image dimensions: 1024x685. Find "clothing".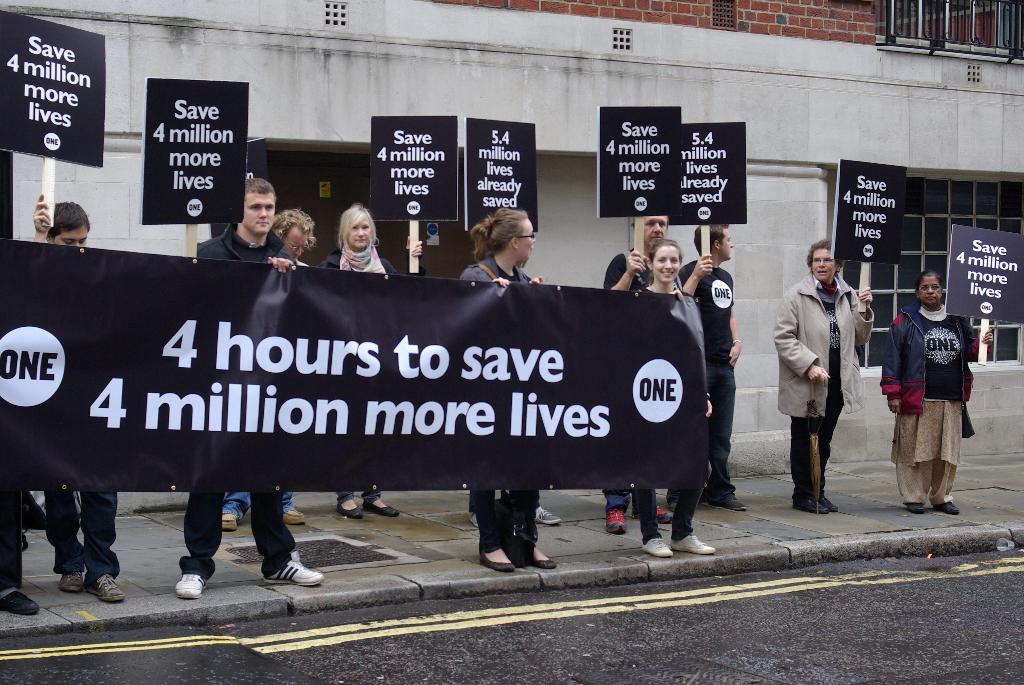
<bbox>44, 482, 121, 576</bbox>.
